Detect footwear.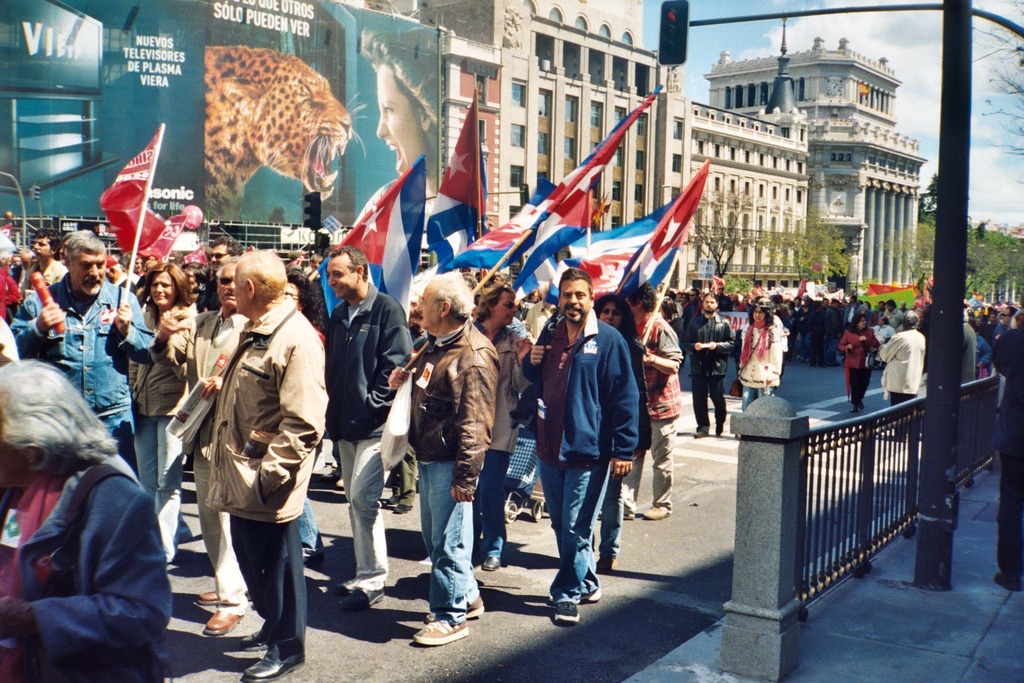
Detected at {"x1": 394, "y1": 502, "x2": 412, "y2": 515}.
